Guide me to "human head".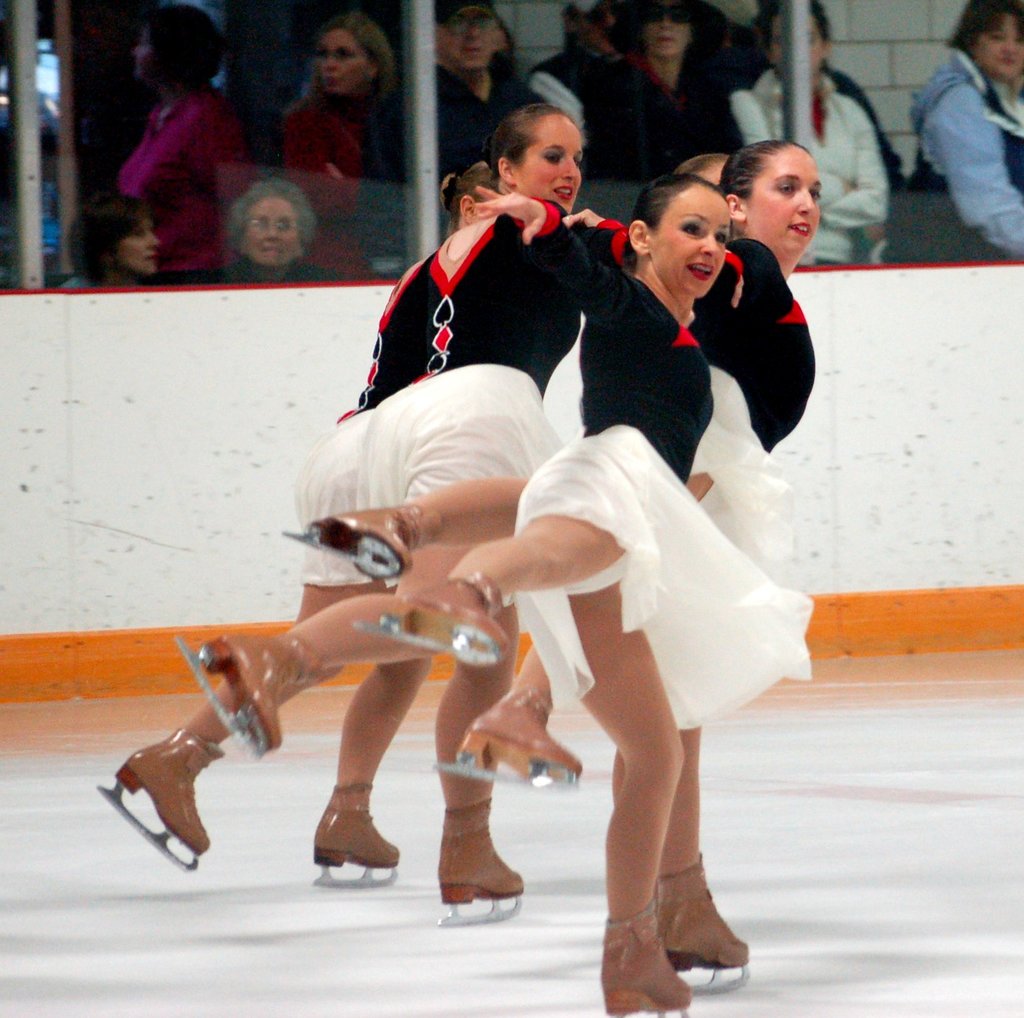
Guidance: <bbox>626, 0, 701, 61</bbox>.
